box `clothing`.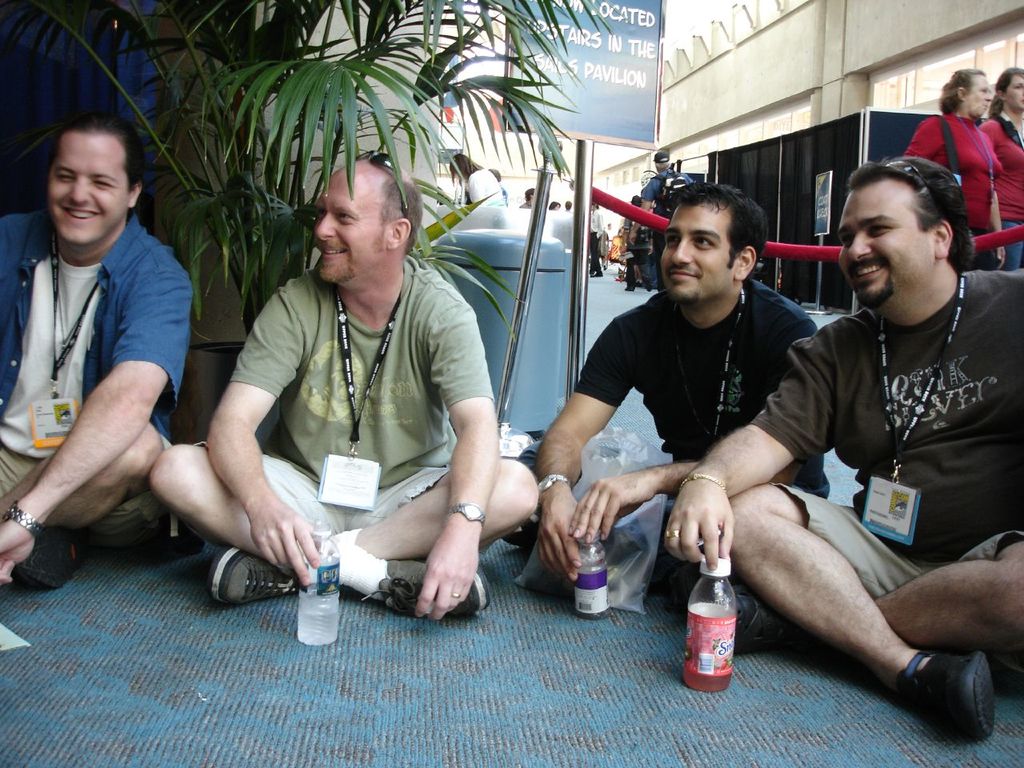
642 170 699 286.
